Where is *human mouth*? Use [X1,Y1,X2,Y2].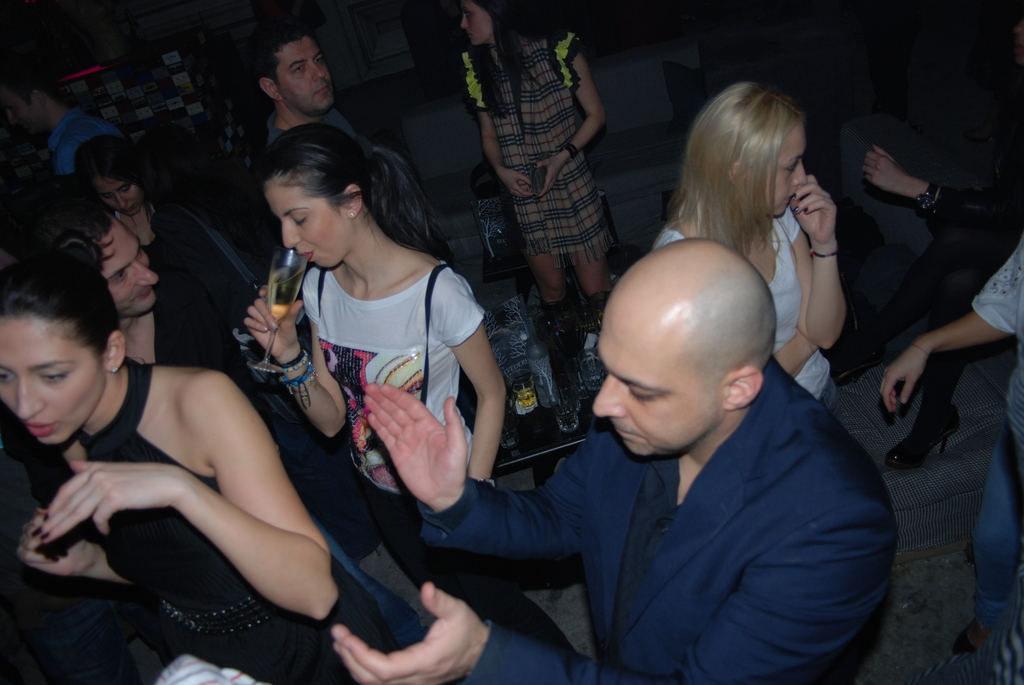
[318,83,328,96].
